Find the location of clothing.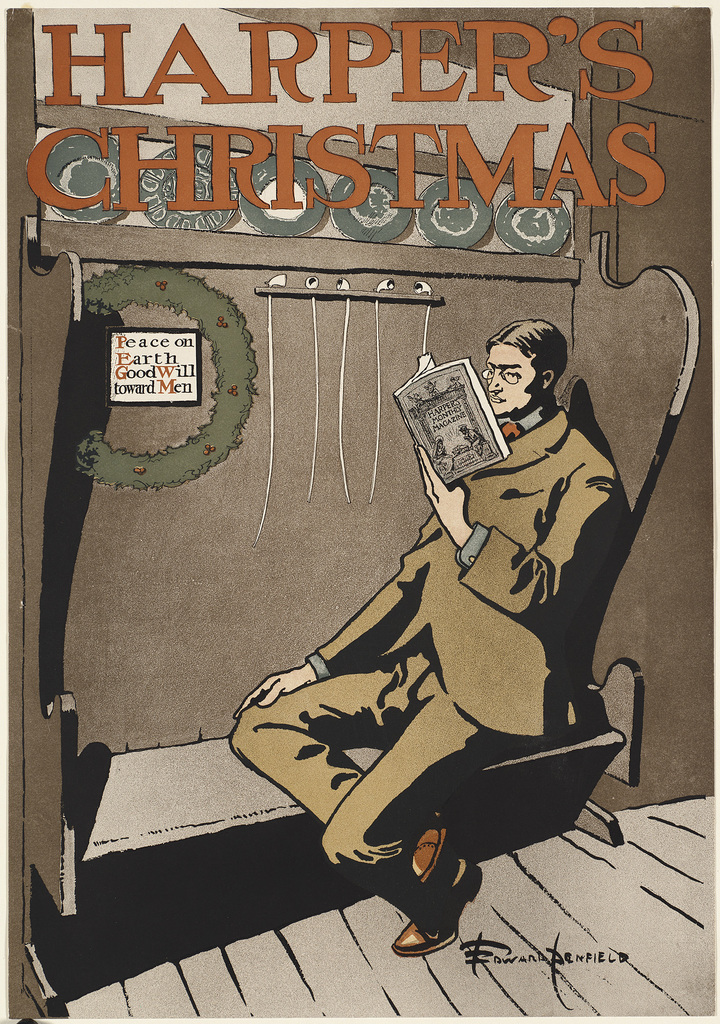
Location: [231,313,634,946].
